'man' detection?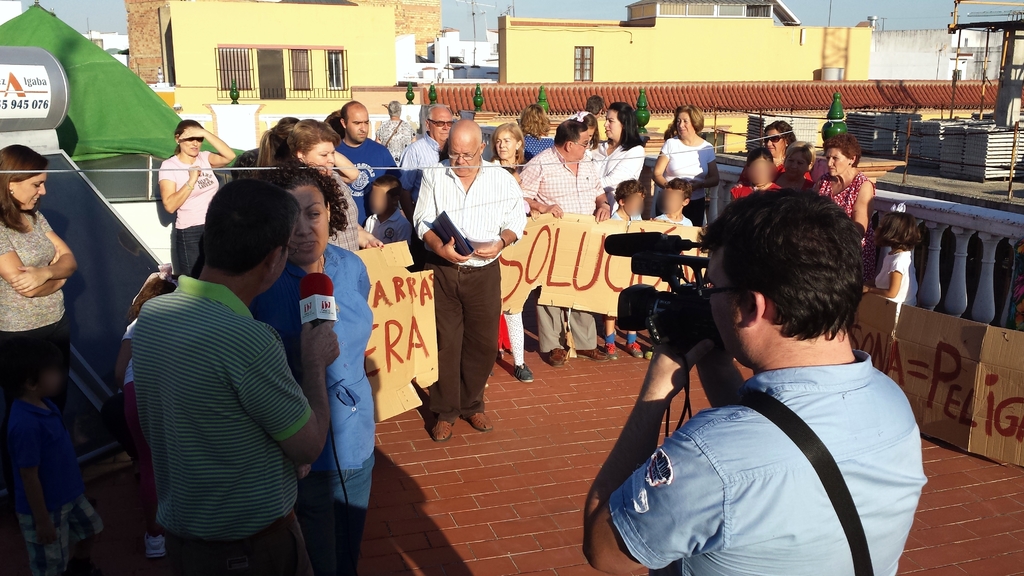
select_region(588, 186, 922, 575)
